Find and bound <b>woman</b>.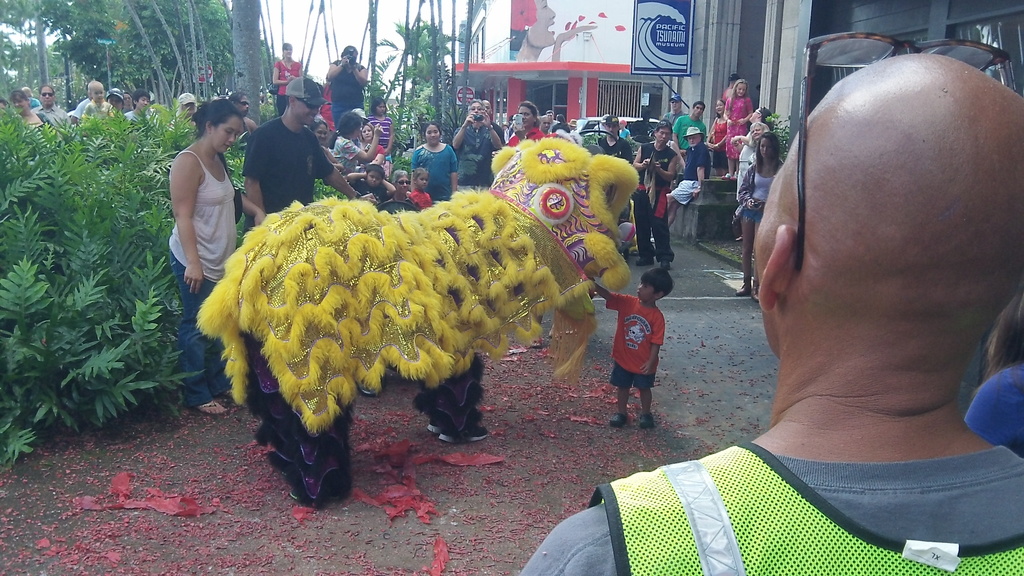
Bound: [506,96,540,147].
